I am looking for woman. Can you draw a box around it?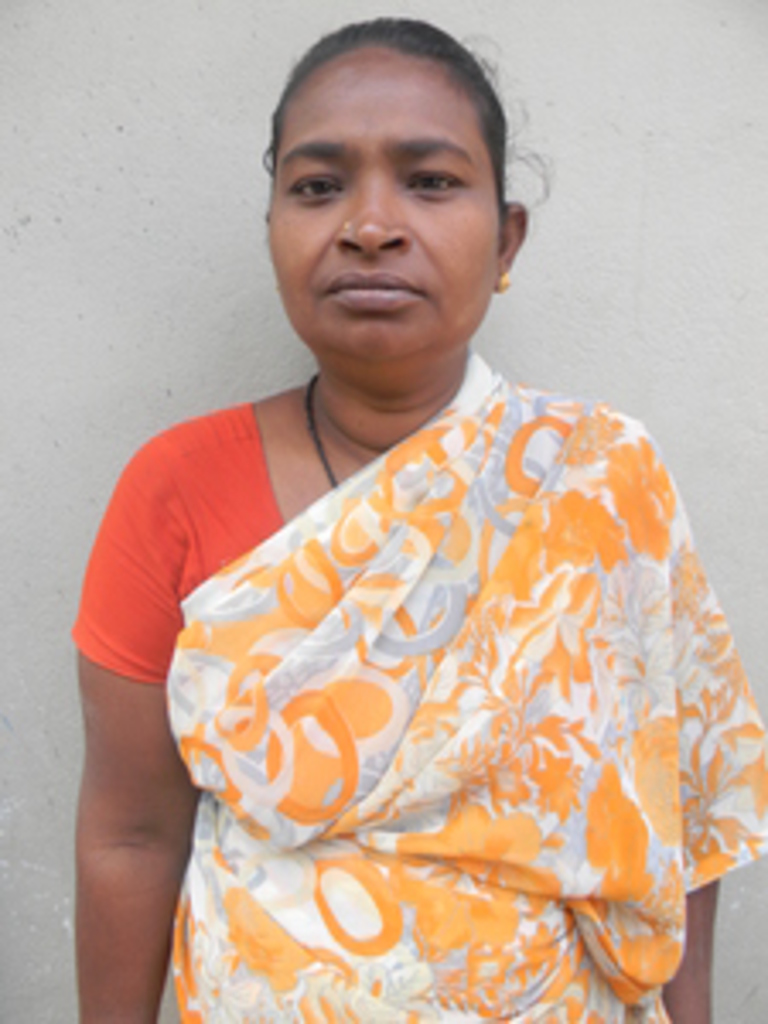
Sure, the bounding box is {"x1": 44, "y1": 14, "x2": 767, "y2": 1014}.
